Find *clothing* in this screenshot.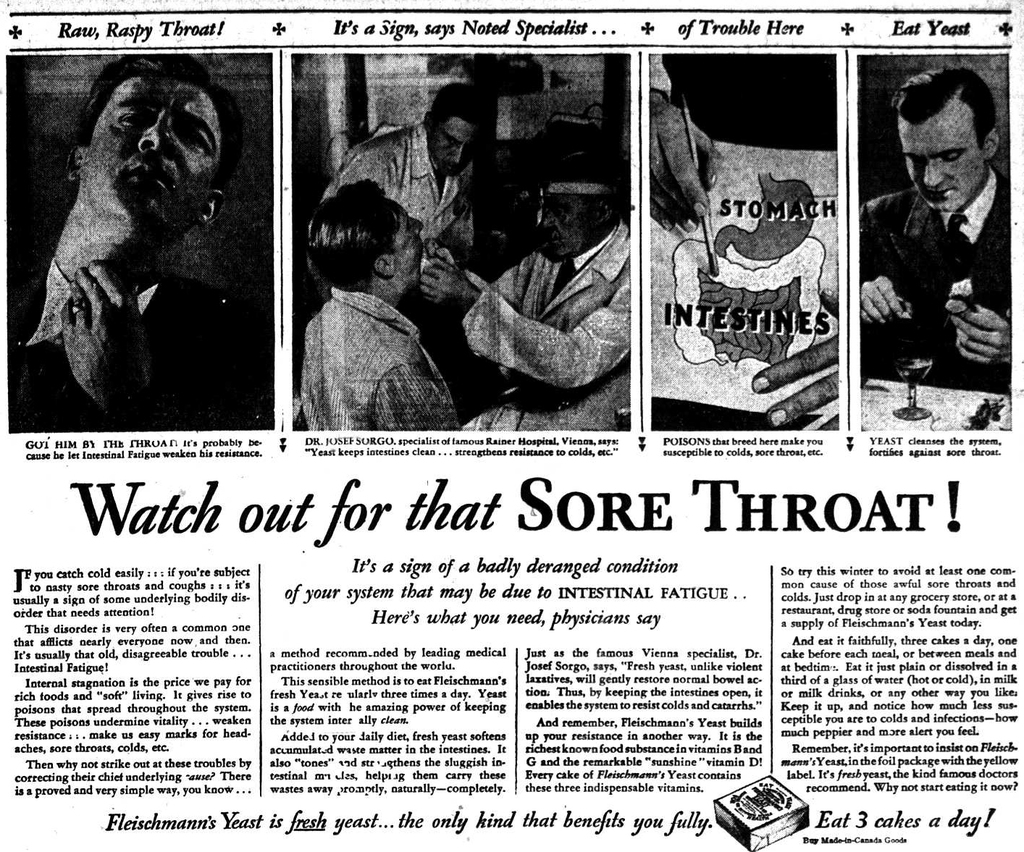
The bounding box for *clothing* is x1=463 y1=214 x2=637 y2=431.
